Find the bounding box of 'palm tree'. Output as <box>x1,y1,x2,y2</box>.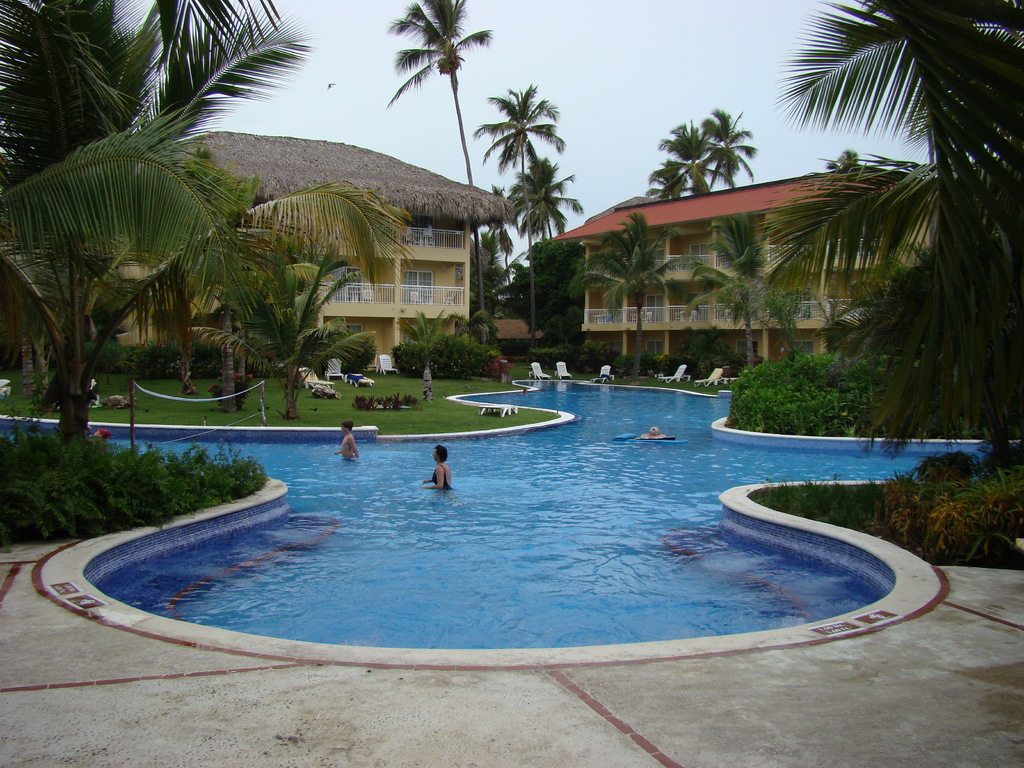
<box>802,156,909,358</box>.
